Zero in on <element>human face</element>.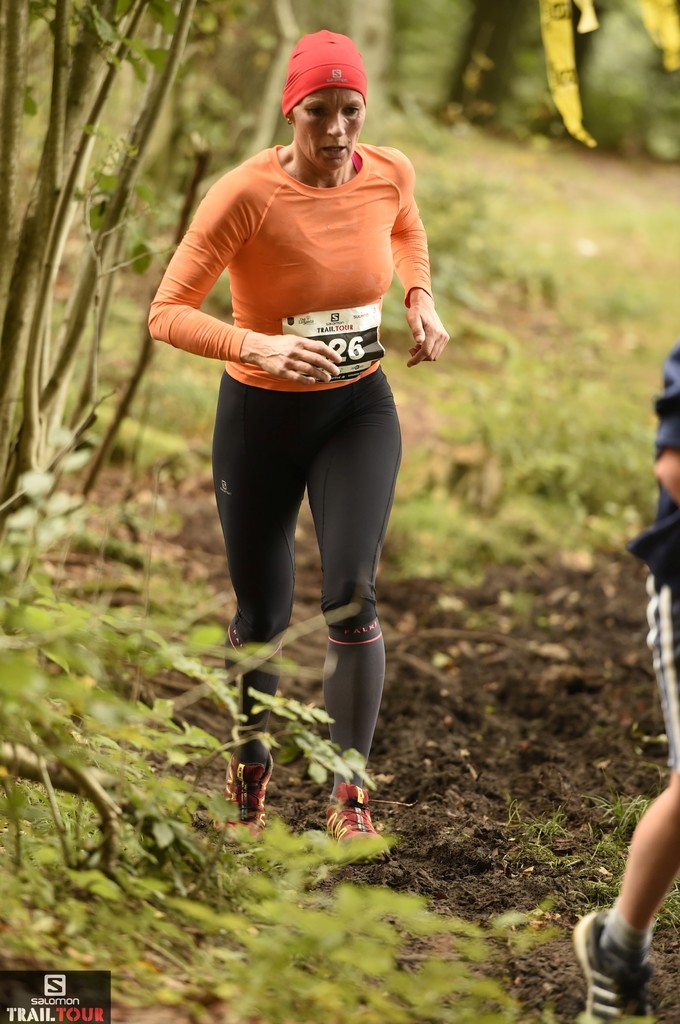
Zeroed in: left=292, top=86, right=365, bottom=170.
